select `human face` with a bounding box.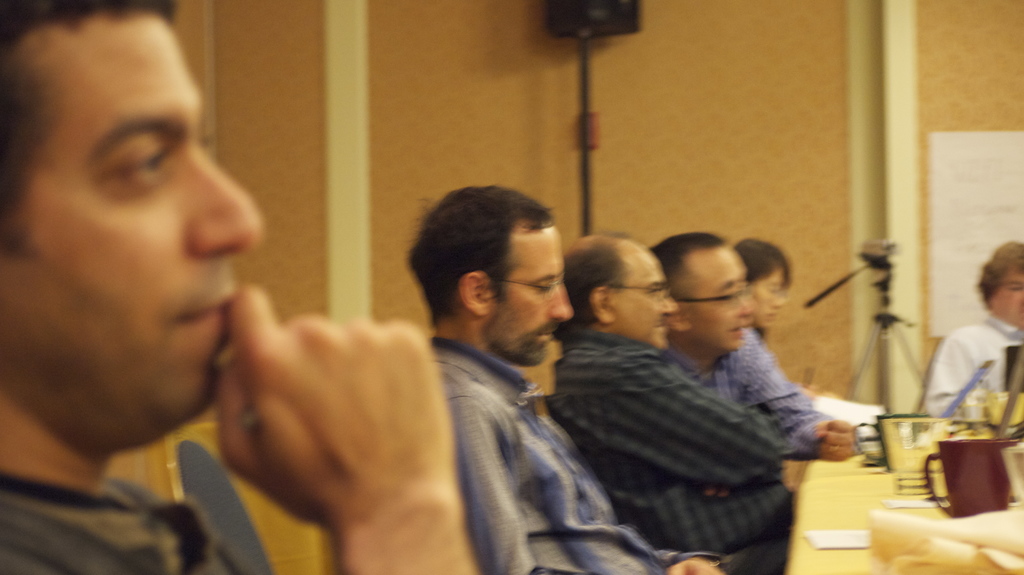
crop(686, 243, 759, 348).
